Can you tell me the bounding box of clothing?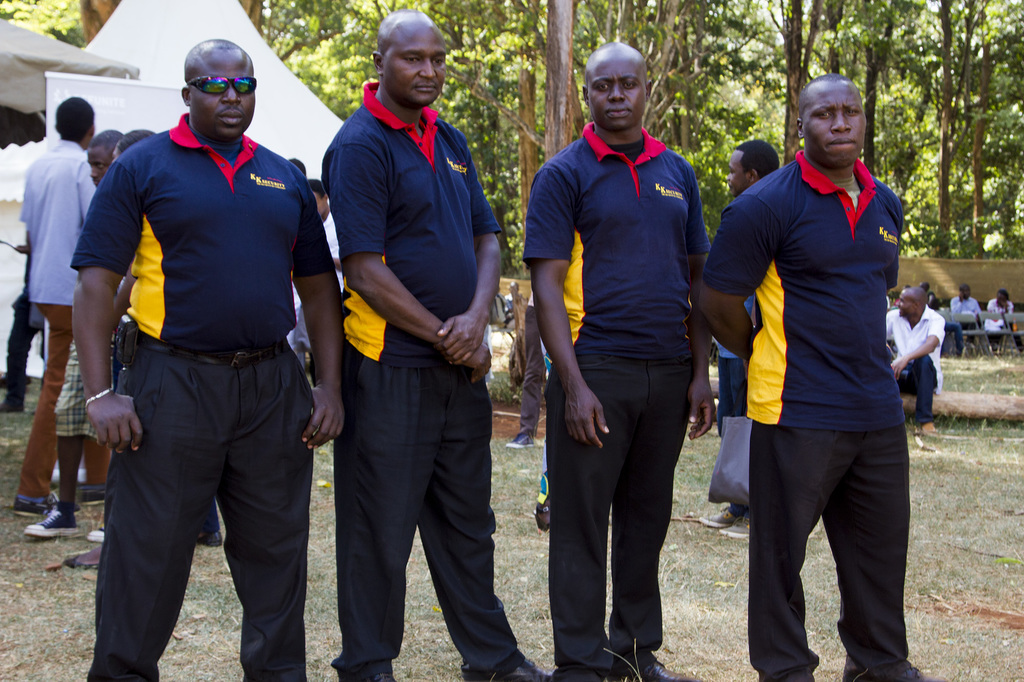
885, 340, 897, 362.
